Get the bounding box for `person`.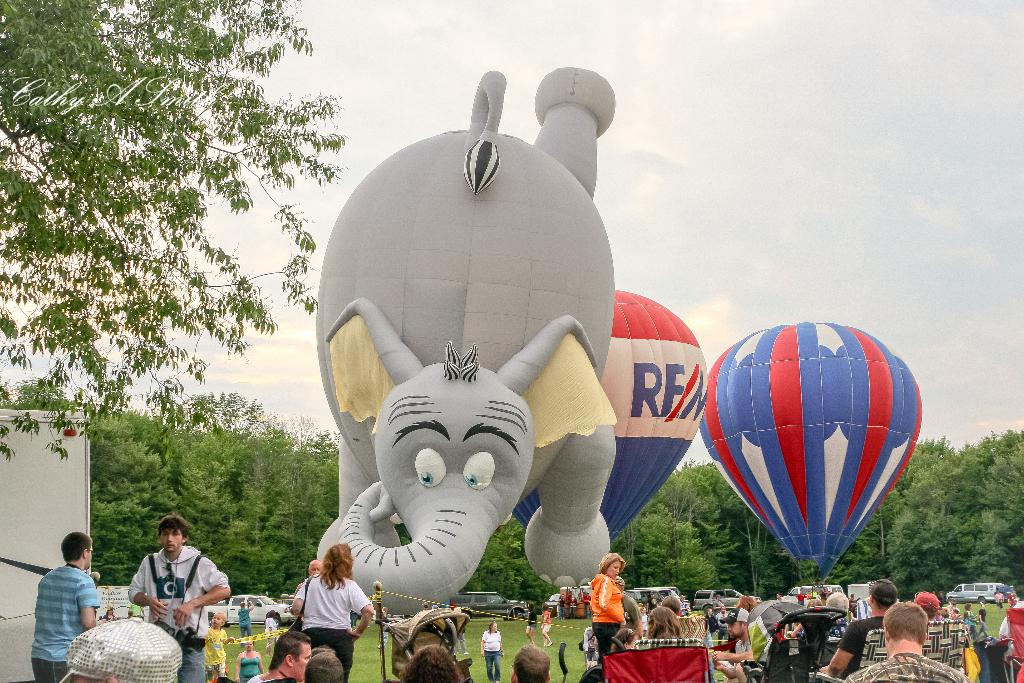
crop(204, 613, 235, 680).
